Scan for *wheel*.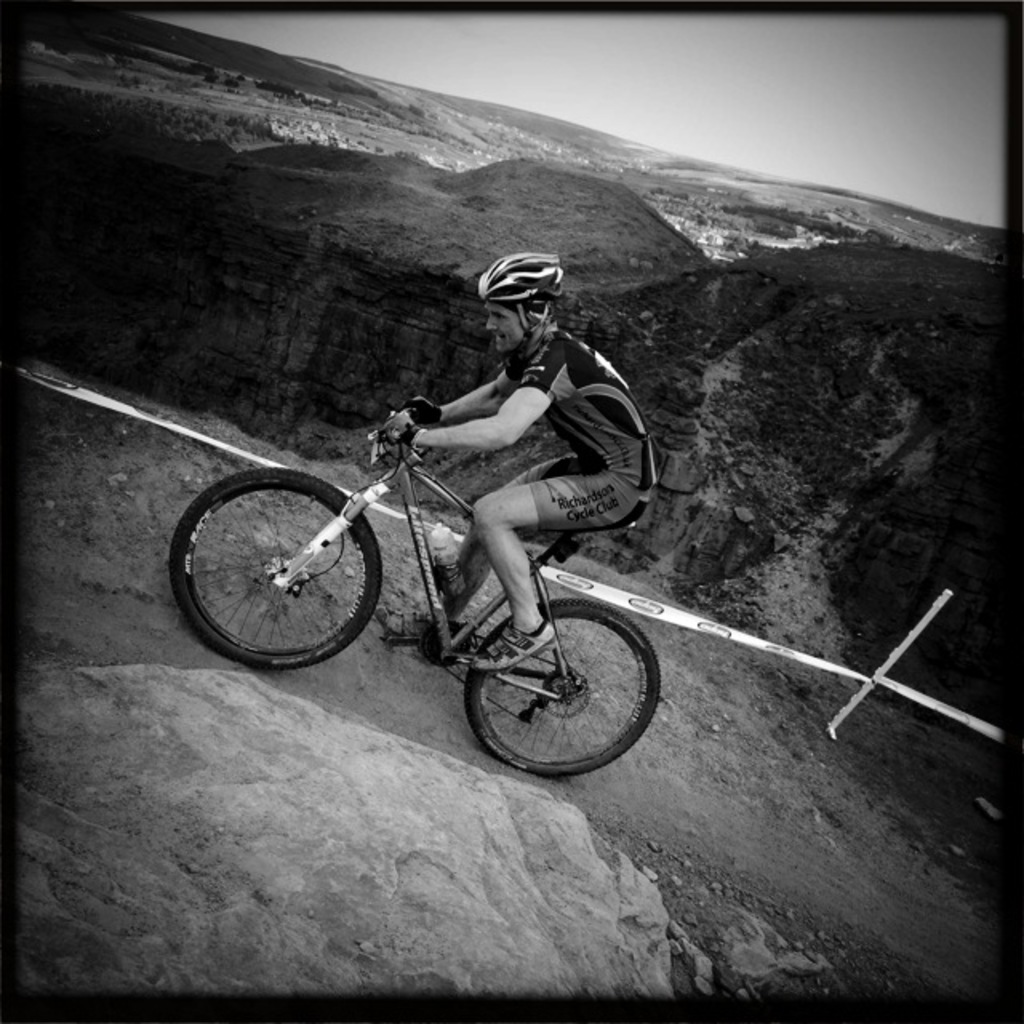
Scan result: locate(411, 613, 472, 664).
